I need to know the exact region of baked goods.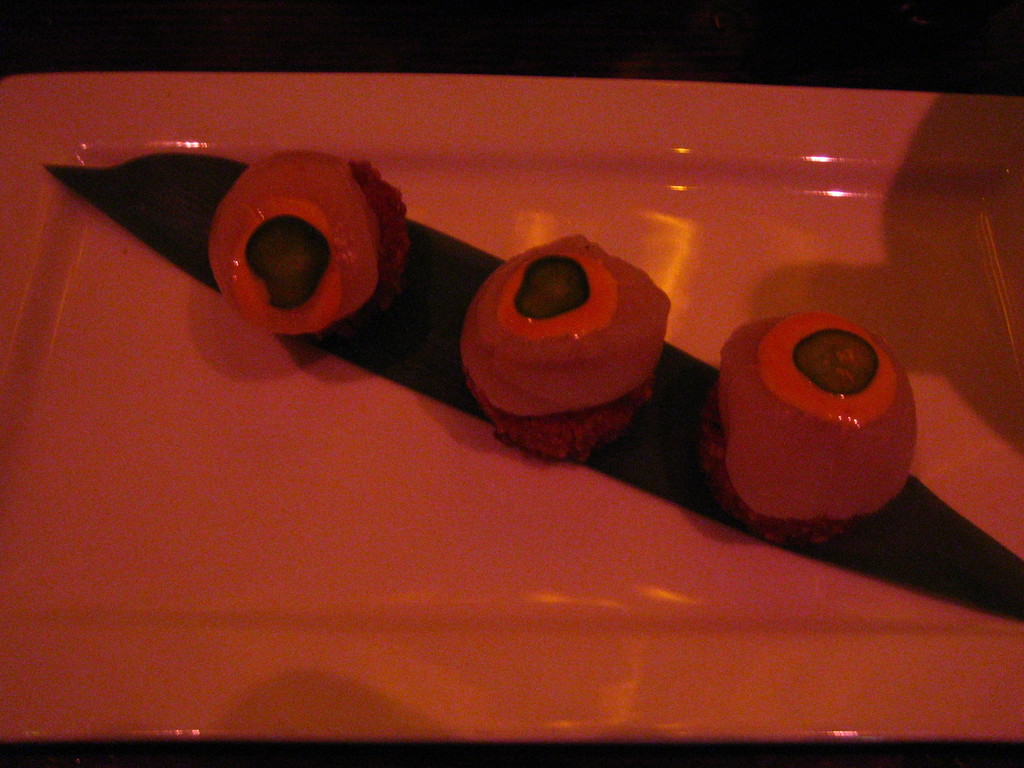
Region: 212:141:403:332.
